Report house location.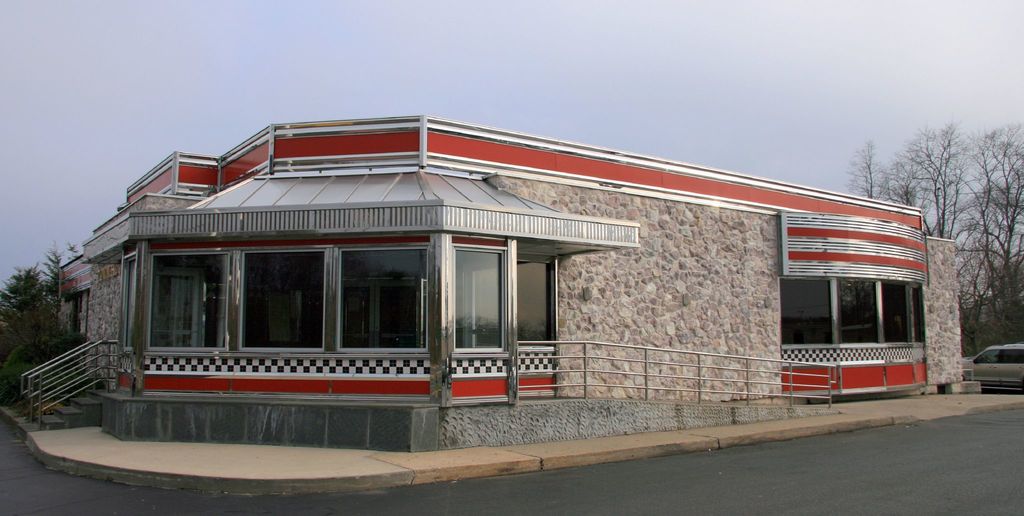
Report: [left=56, top=113, right=963, bottom=451].
